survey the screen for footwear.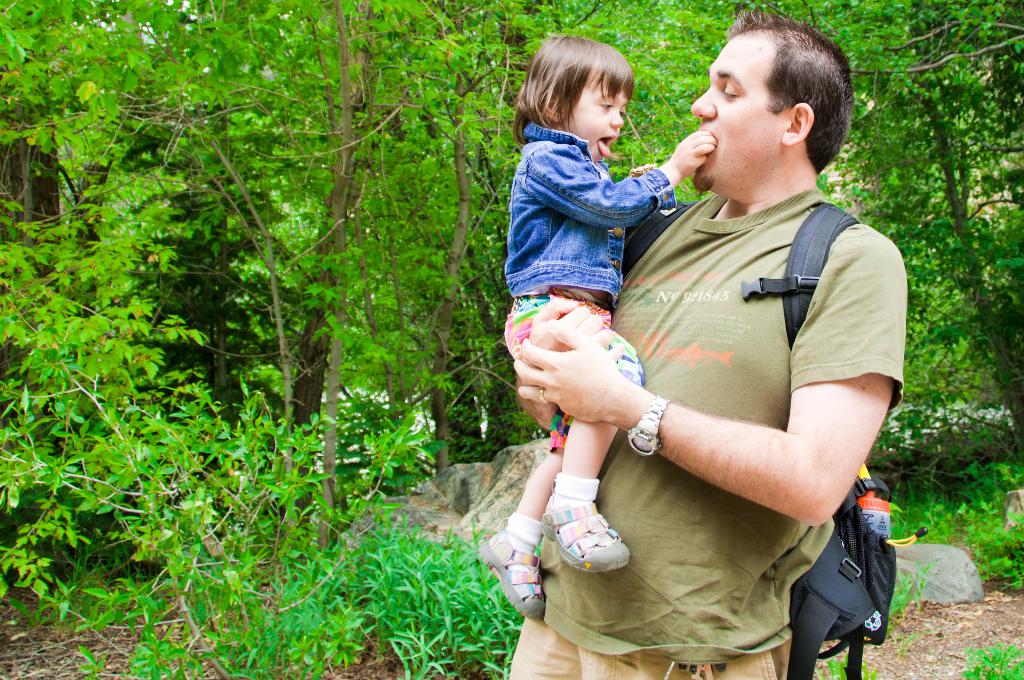
Survey found: [x1=476, y1=514, x2=547, y2=622].
